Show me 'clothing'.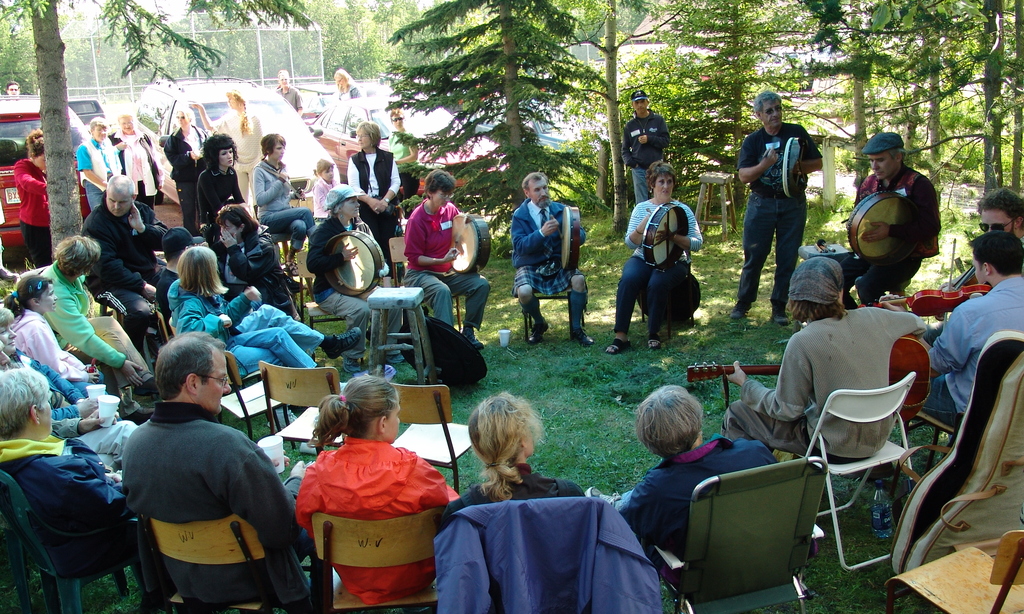
'clothing' is here: box(938, 273, 1023, 442).
